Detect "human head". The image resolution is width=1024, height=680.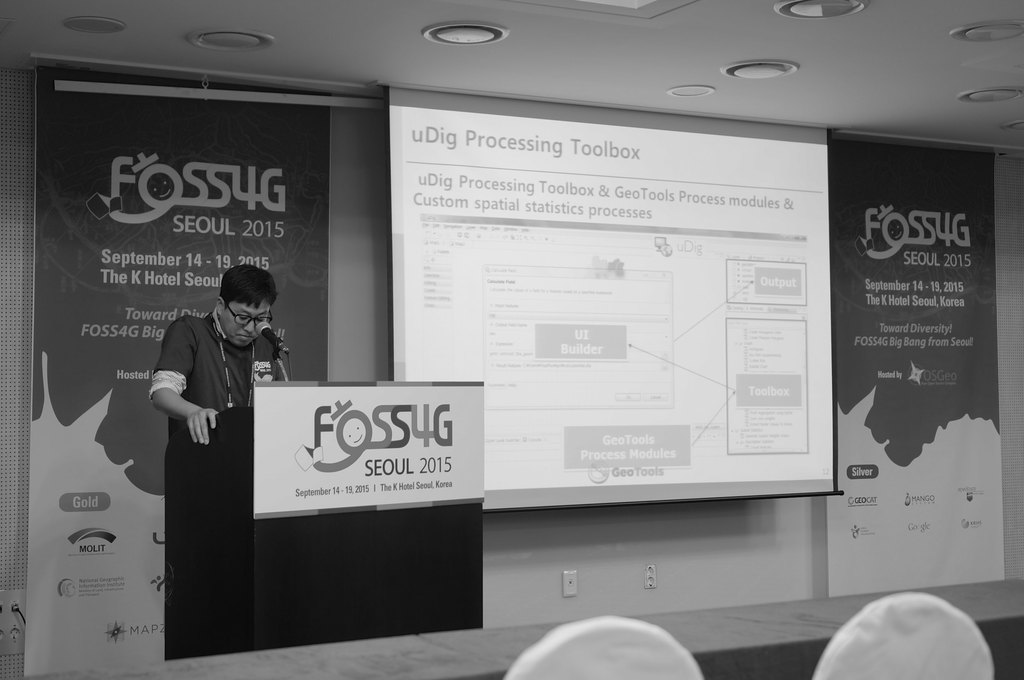
box=[214, 266, 278, 345].
